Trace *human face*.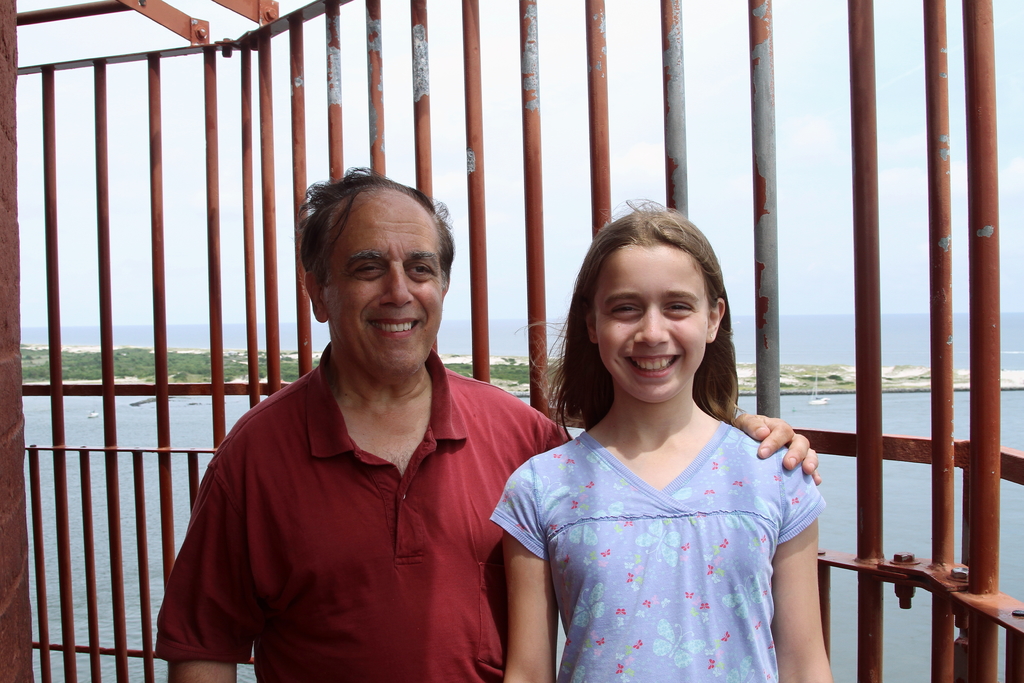
Traced to bbox(593, 242, 711, 400).
